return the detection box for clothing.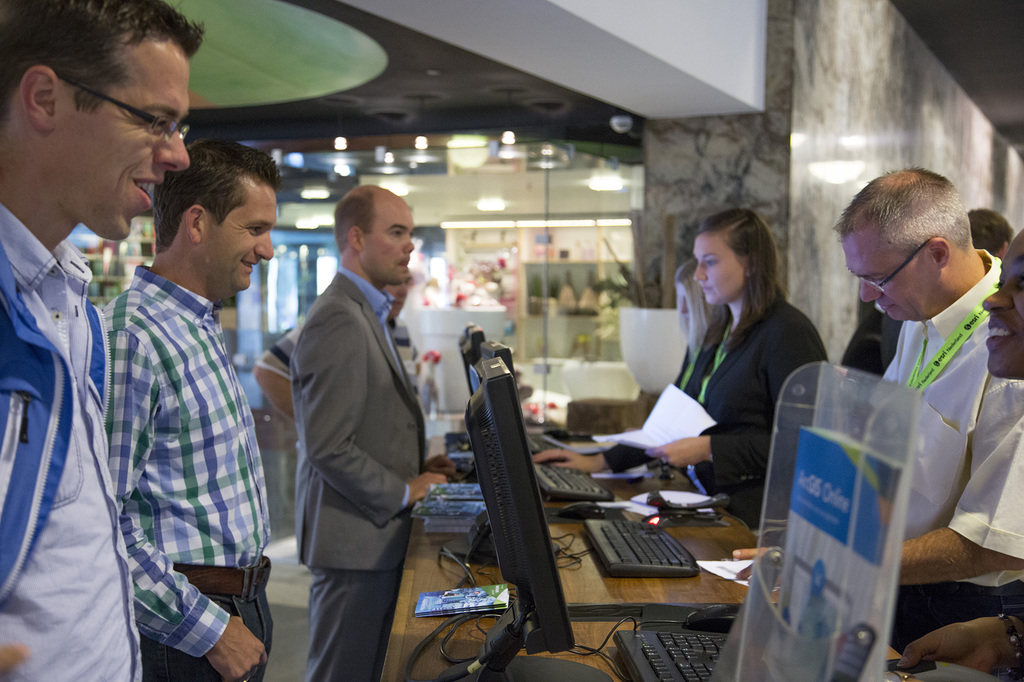
294,264,428,681.
